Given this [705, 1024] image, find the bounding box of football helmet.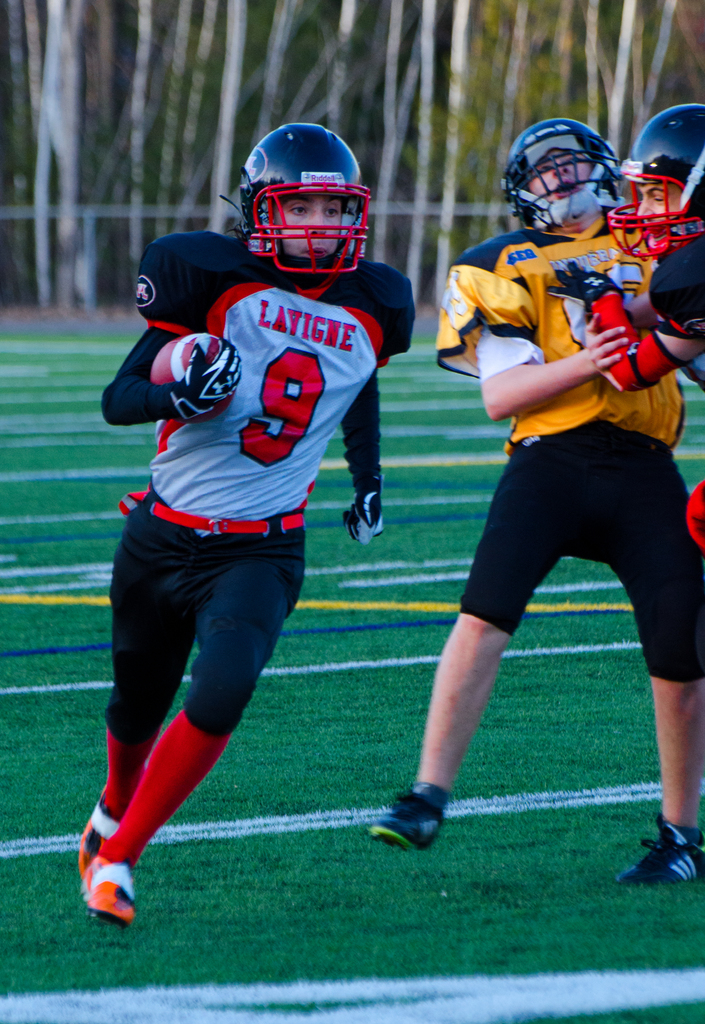
locate(604, 106, 704, 266).
